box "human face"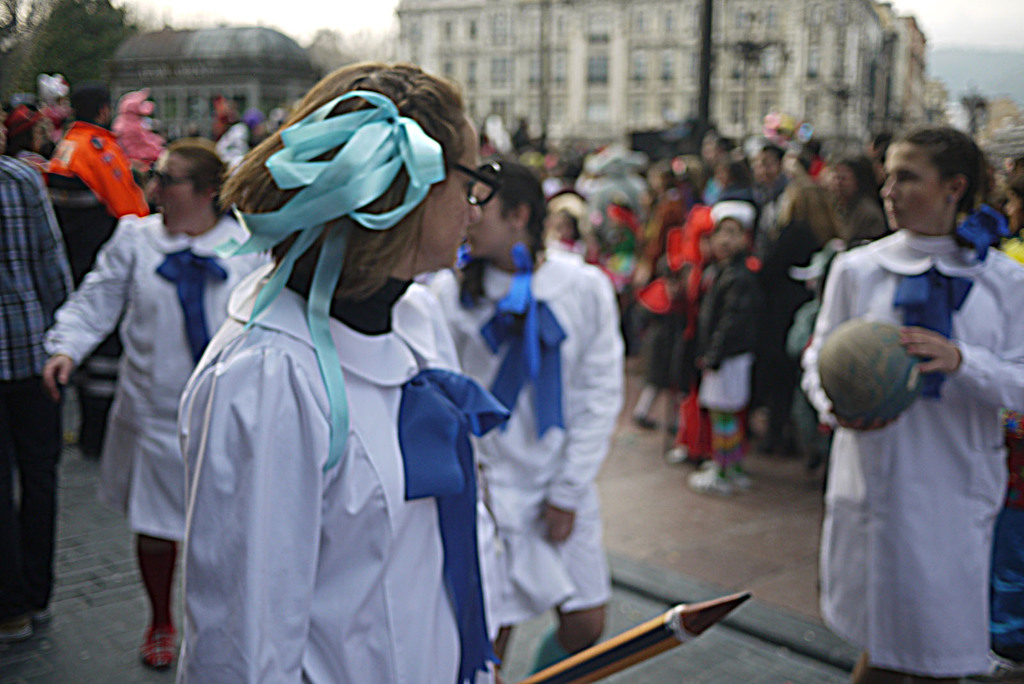
<box>879,140,946,230</box>
